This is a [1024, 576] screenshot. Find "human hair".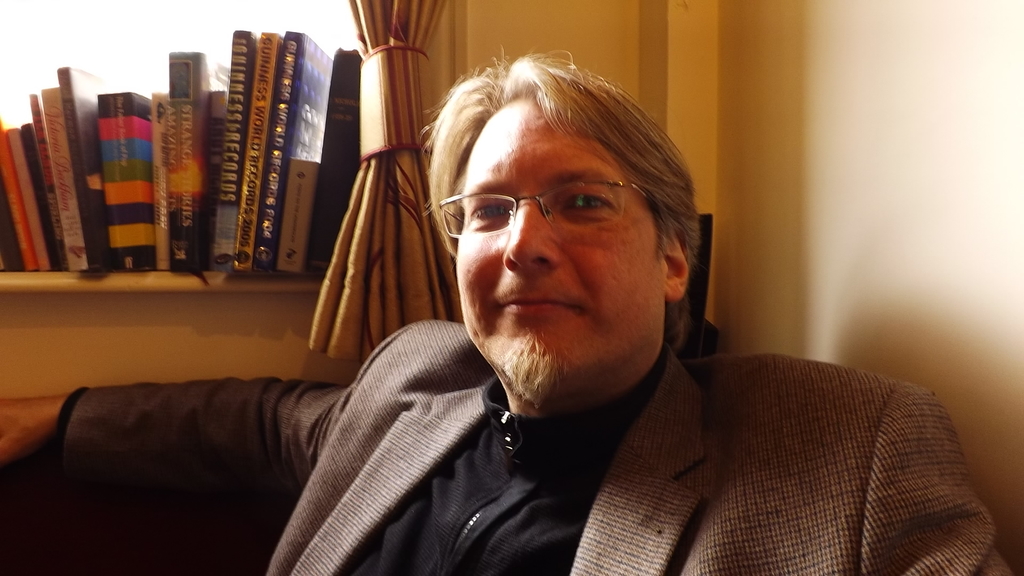
Bounding box: {"x1": 422, "y1": 53, "x2": 700, "y2": 346}.
